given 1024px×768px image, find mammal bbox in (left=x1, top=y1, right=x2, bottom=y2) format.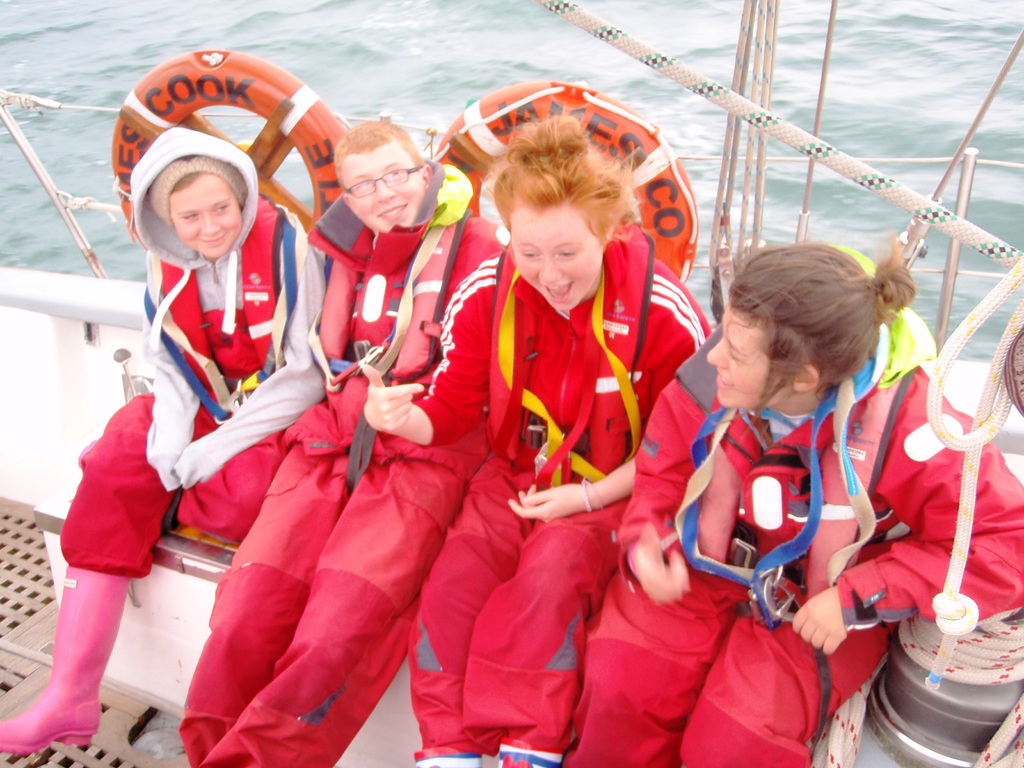
(left=0, top=120, right=326, bottom=758).
